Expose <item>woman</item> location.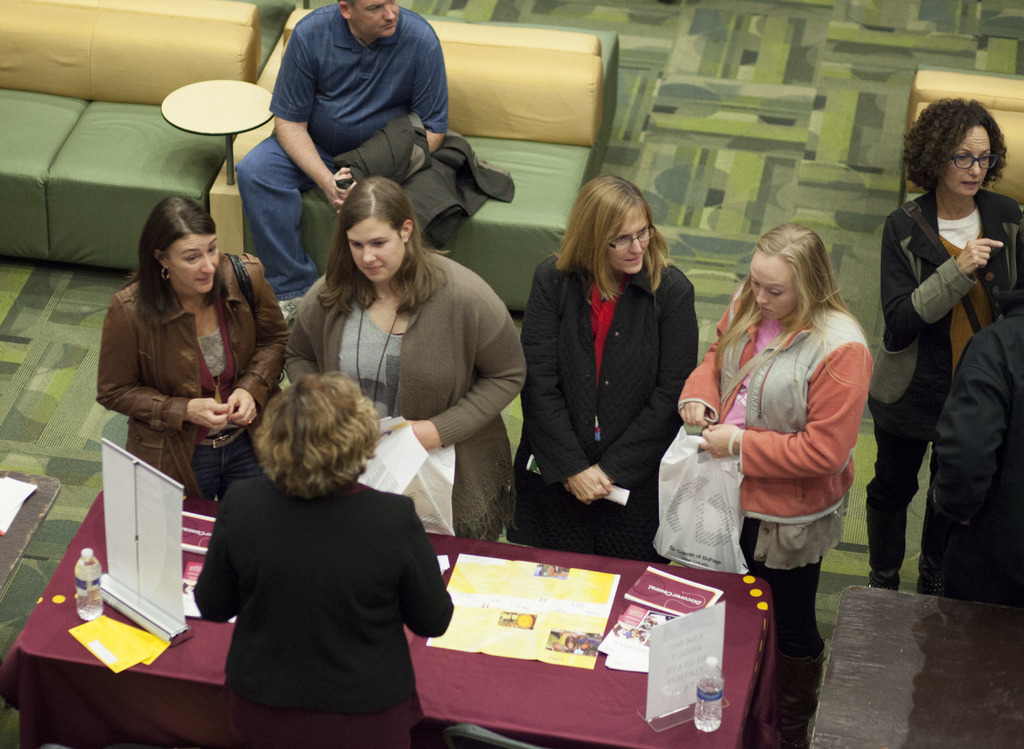
Exposed at 94/190/295/500.
